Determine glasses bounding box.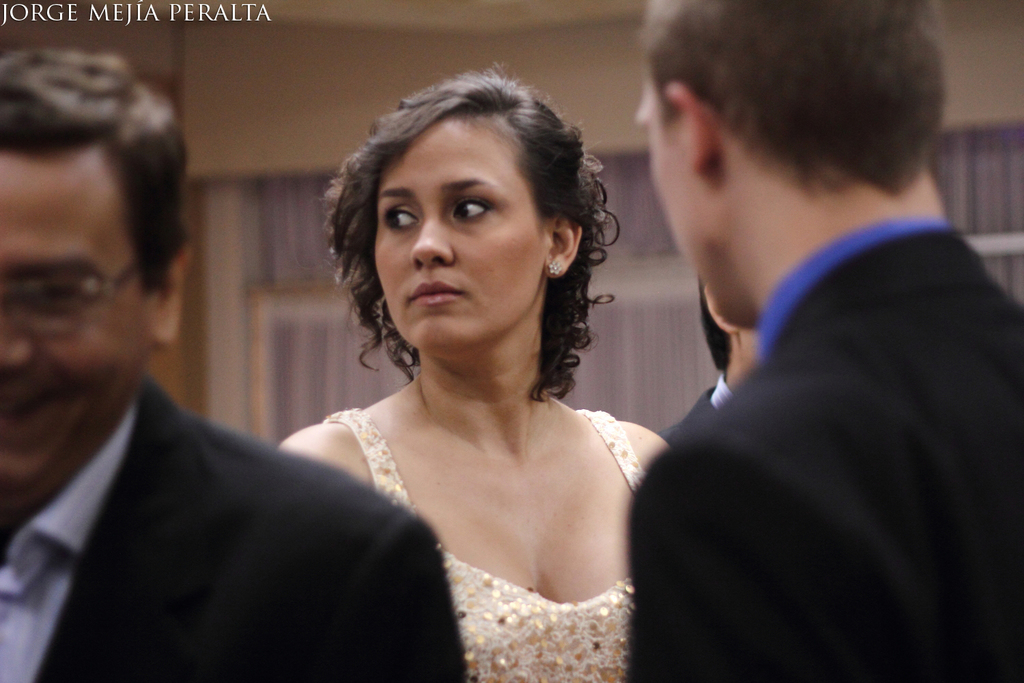
Determined: (6,249,139,320).
